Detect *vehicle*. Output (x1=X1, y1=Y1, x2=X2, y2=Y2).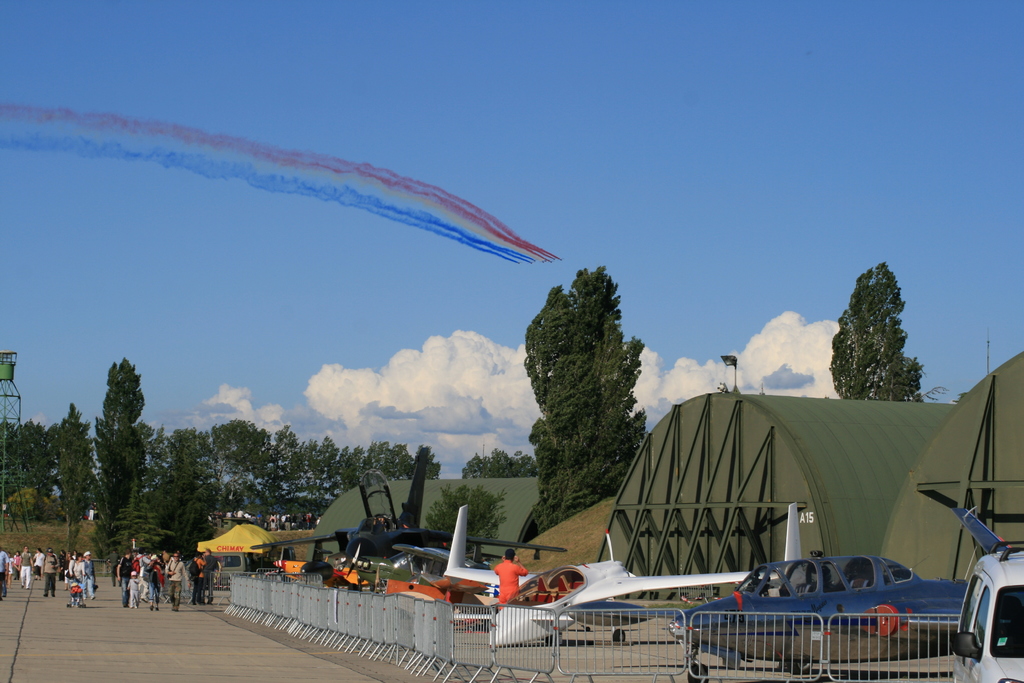
(x1=383, y1=569, x2=532, y2=630).
